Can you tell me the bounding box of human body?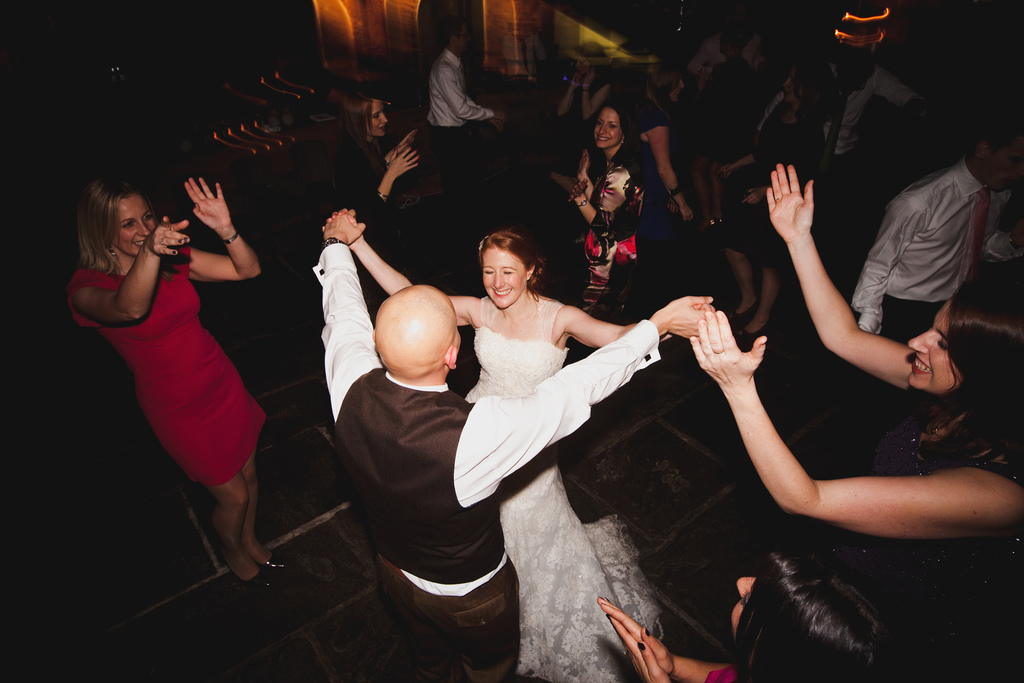
box(77, 106, 281, 584).
